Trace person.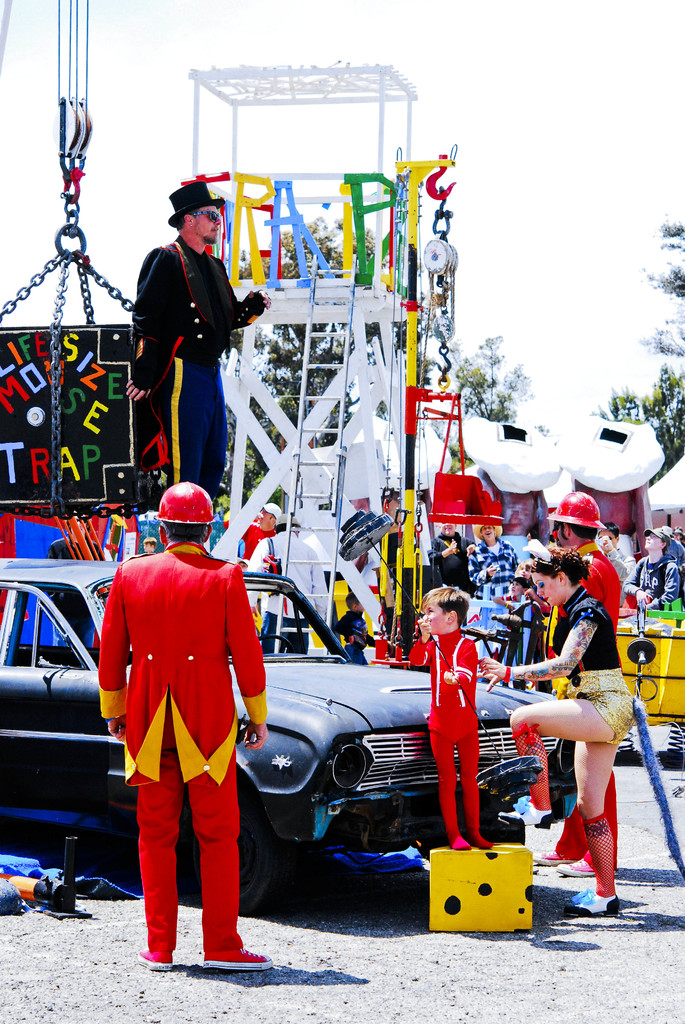
Traced to <box>244,513,329,655</box>.
